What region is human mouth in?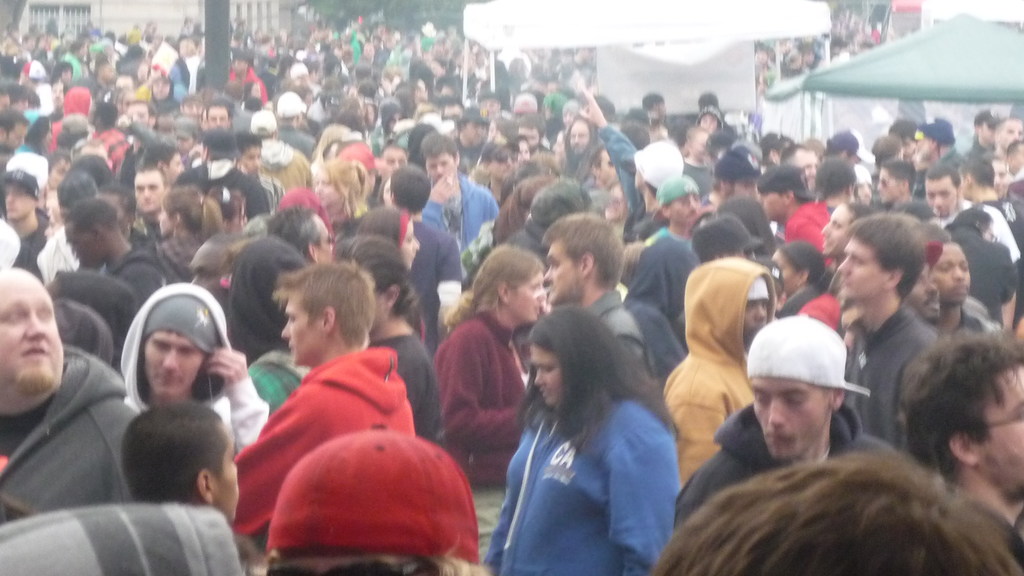
[22, 350, 45, 355].
